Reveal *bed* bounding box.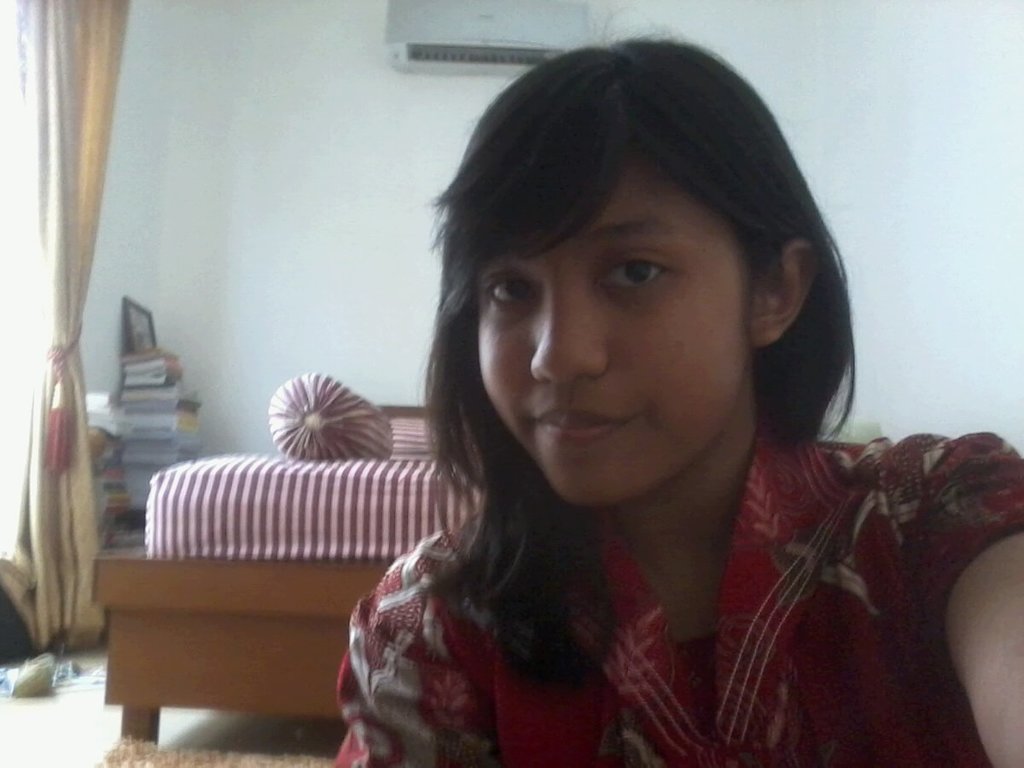
Revealed: [93,368,502,748].
